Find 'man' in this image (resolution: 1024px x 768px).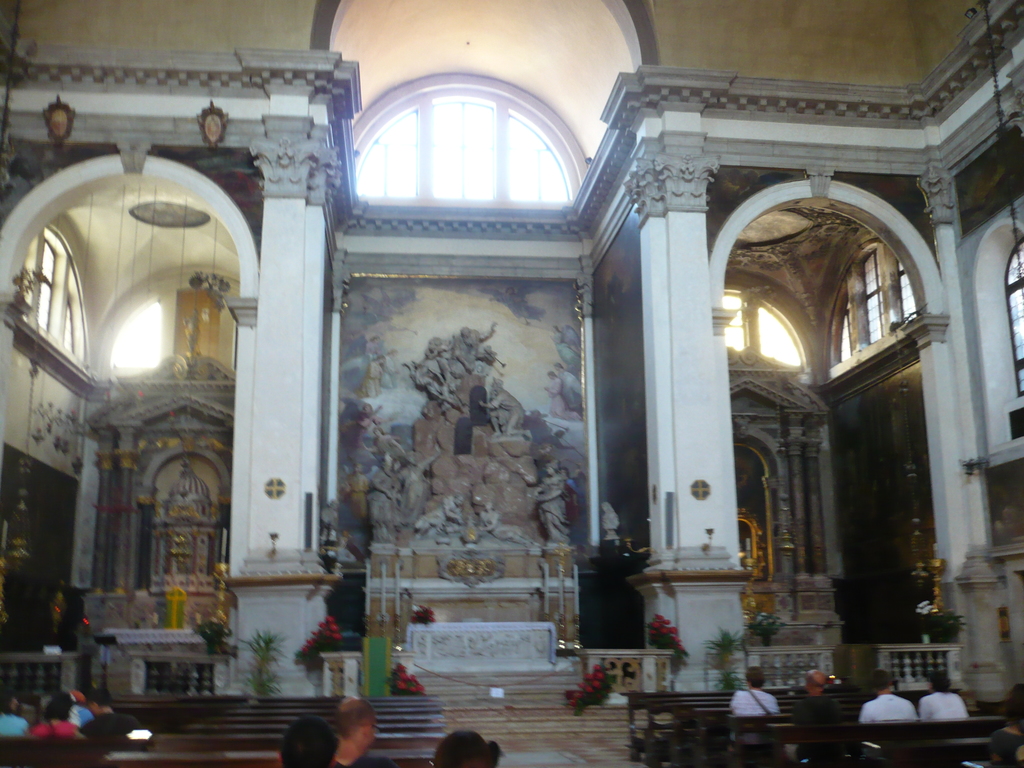
{"left": 81, "top": 687, "right": 146, "bottom": 735}.
